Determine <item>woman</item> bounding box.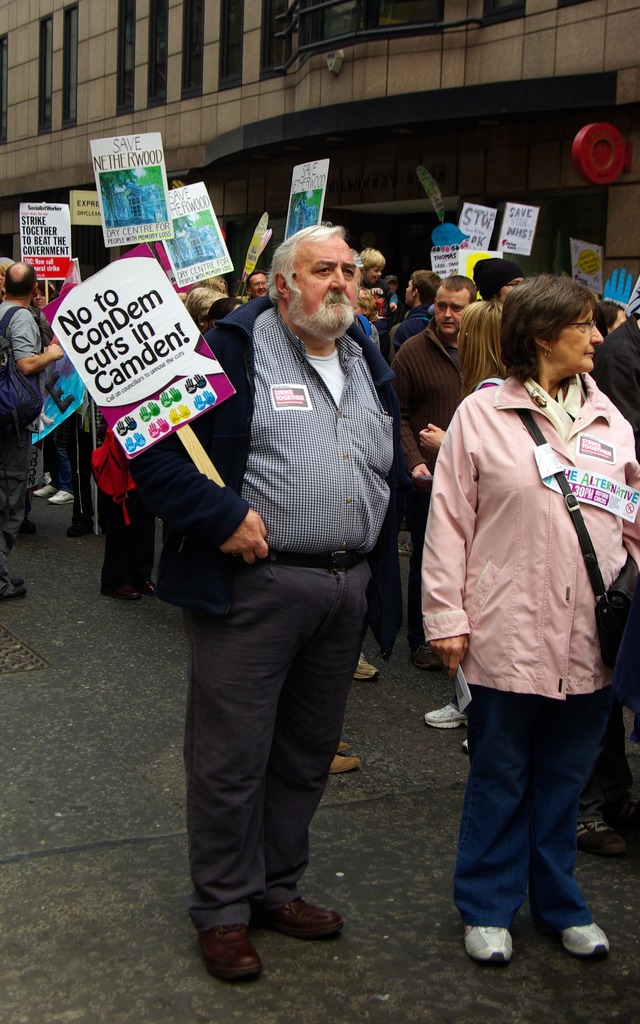
Determined: <region>413, 300, 509, 744</region>.
